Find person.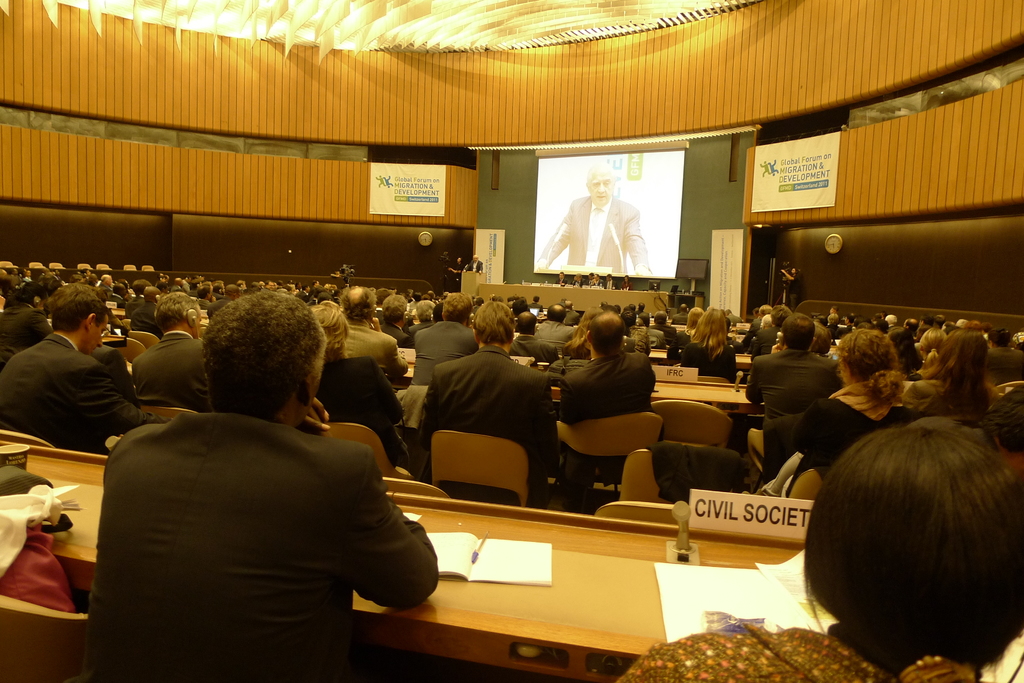
pyautogui.locateOnScreen(444, 257, 462, 287).
